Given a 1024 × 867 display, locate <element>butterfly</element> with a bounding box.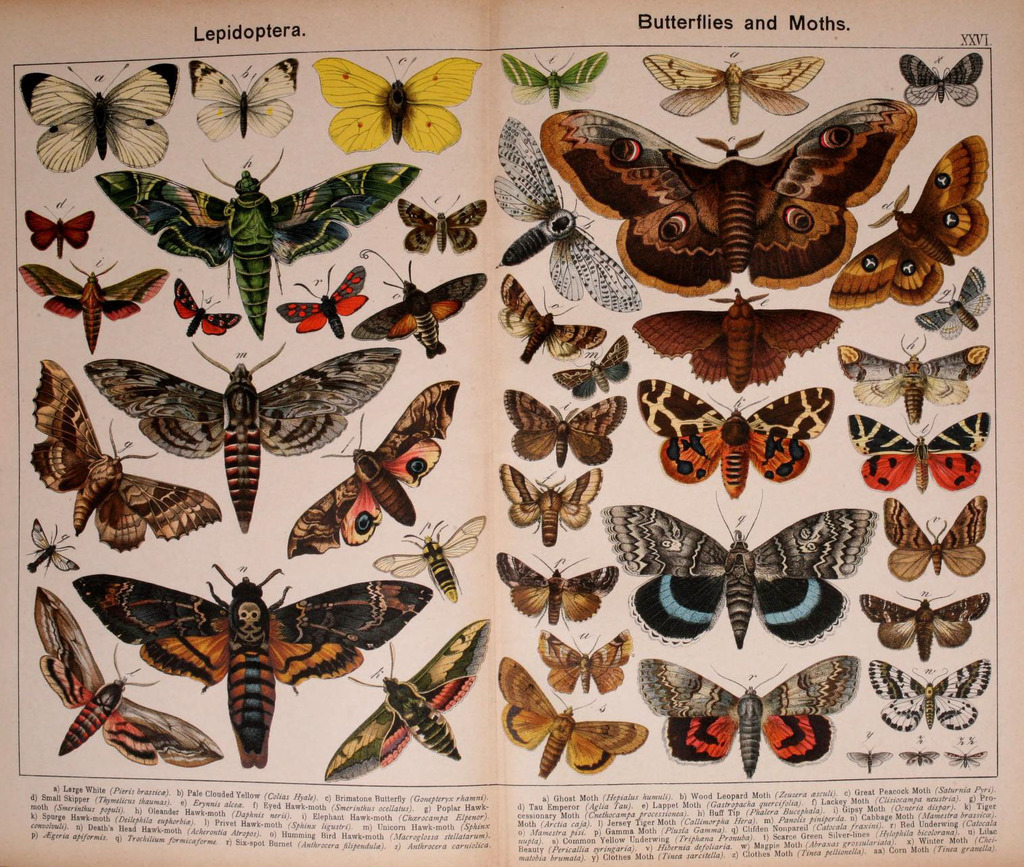
Located: x1=397 y1=188 x2=489 y2=257.
